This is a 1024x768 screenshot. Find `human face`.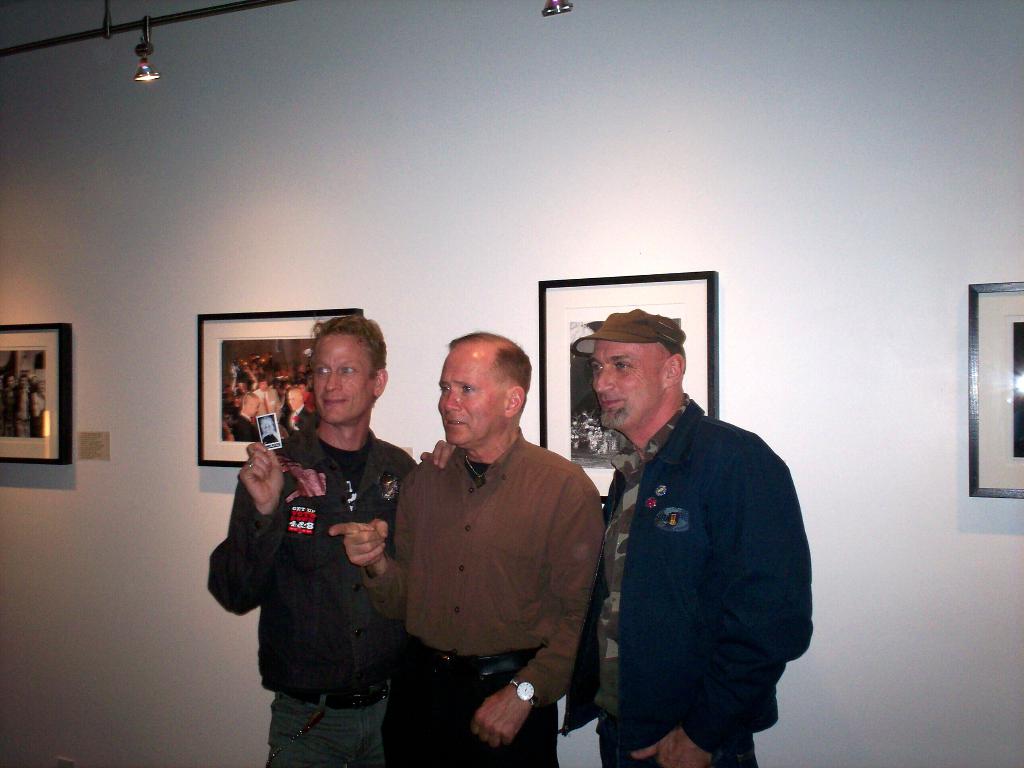
Bounding box: x1=594, y1=339, x2=663, y2=429.
